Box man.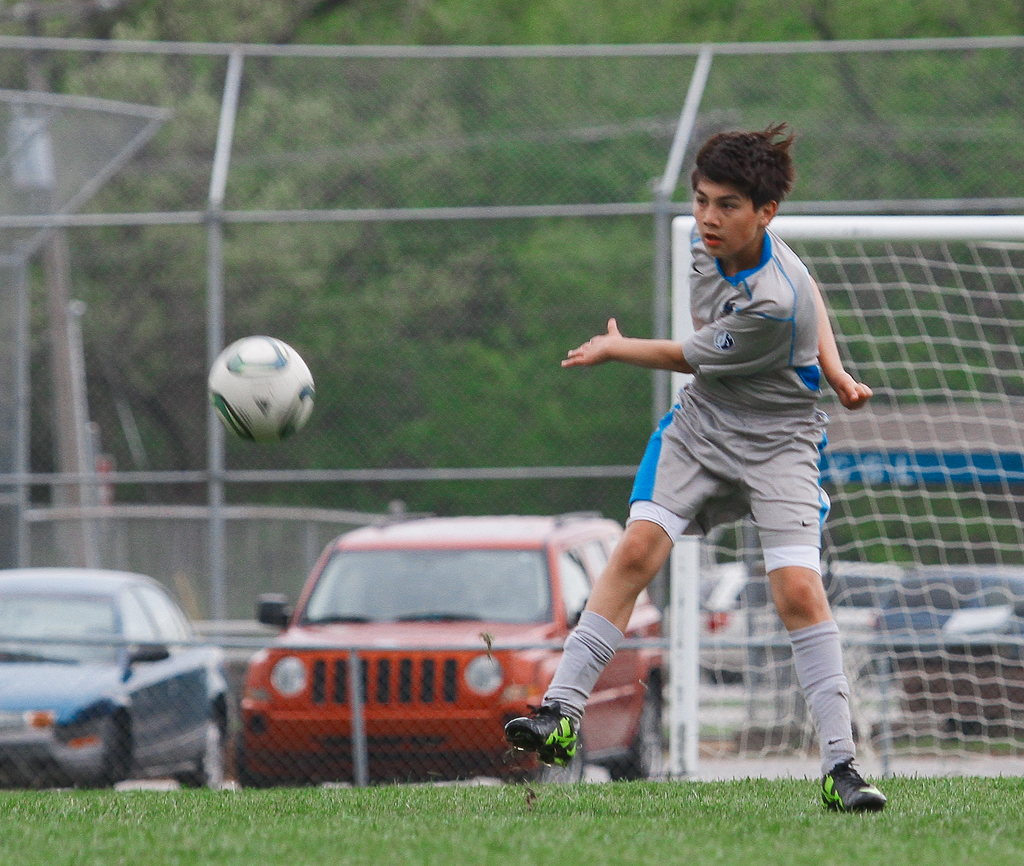
Rect(498, 119, 877, 811).
